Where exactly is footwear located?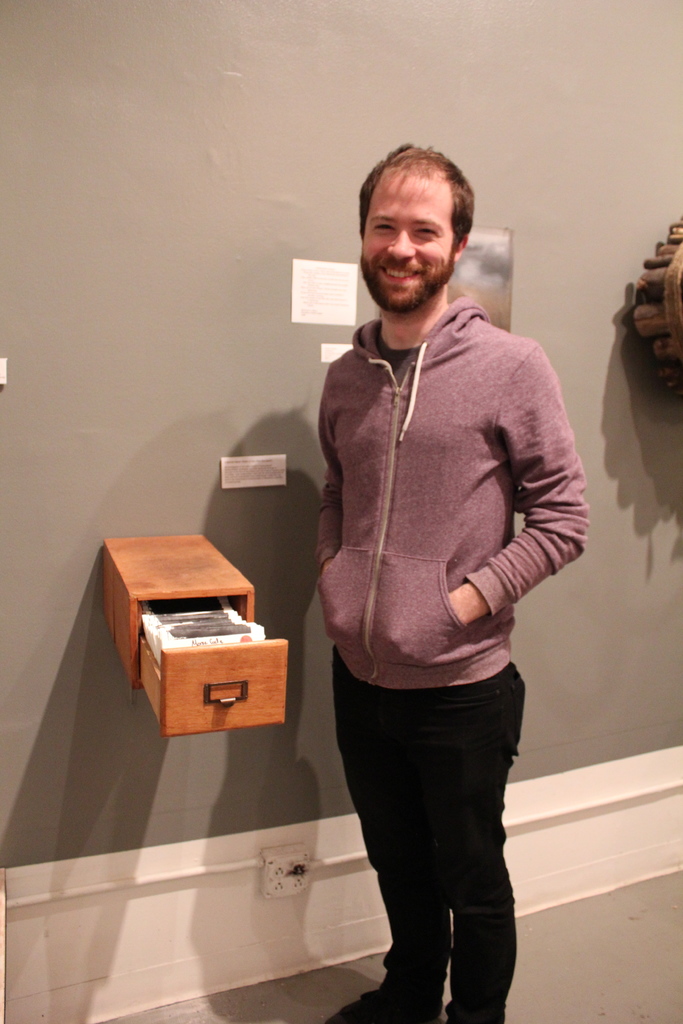
Its bounding box is (x1=324, y1=963, x2=431, y2=1023).
